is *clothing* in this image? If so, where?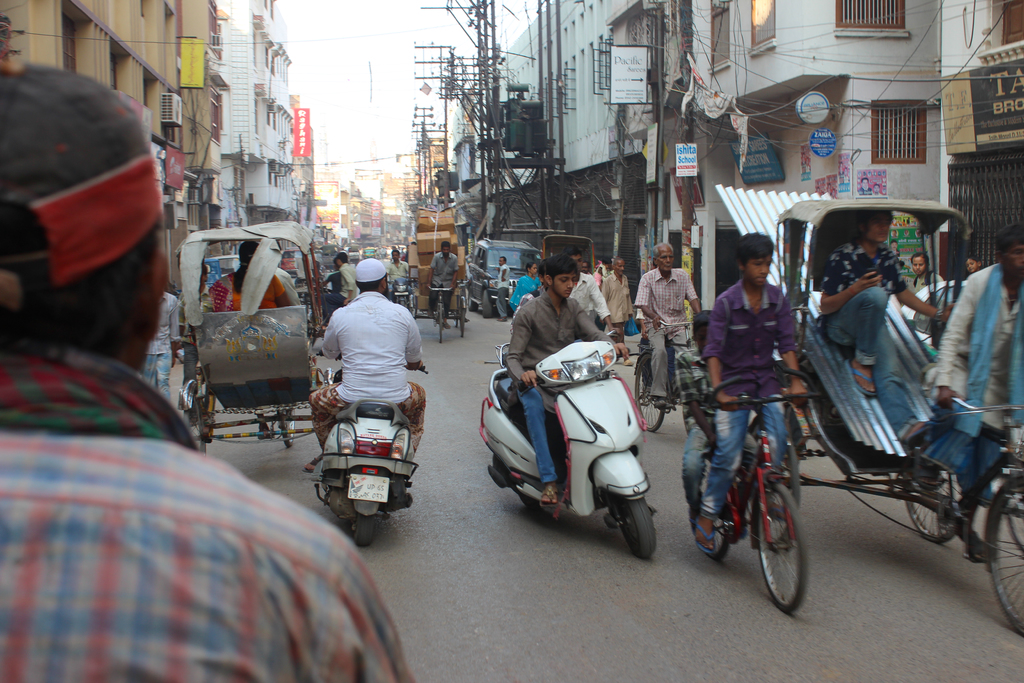
Yes, at x1=674 y1=344 x2=712 y2=523.
